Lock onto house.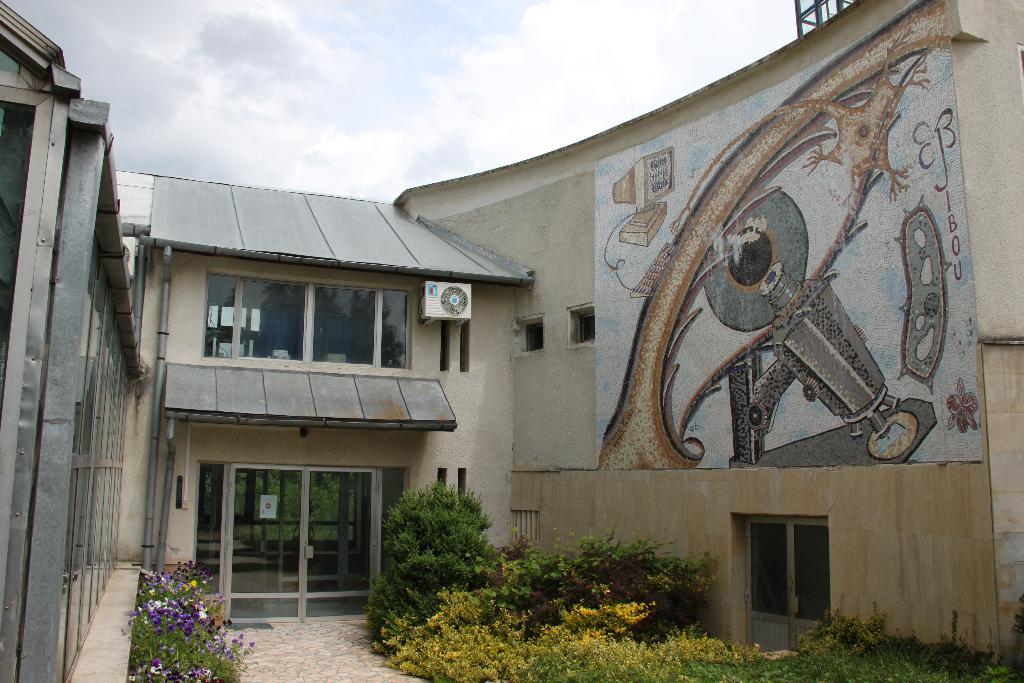
Locked: 0,0,1023,682.
